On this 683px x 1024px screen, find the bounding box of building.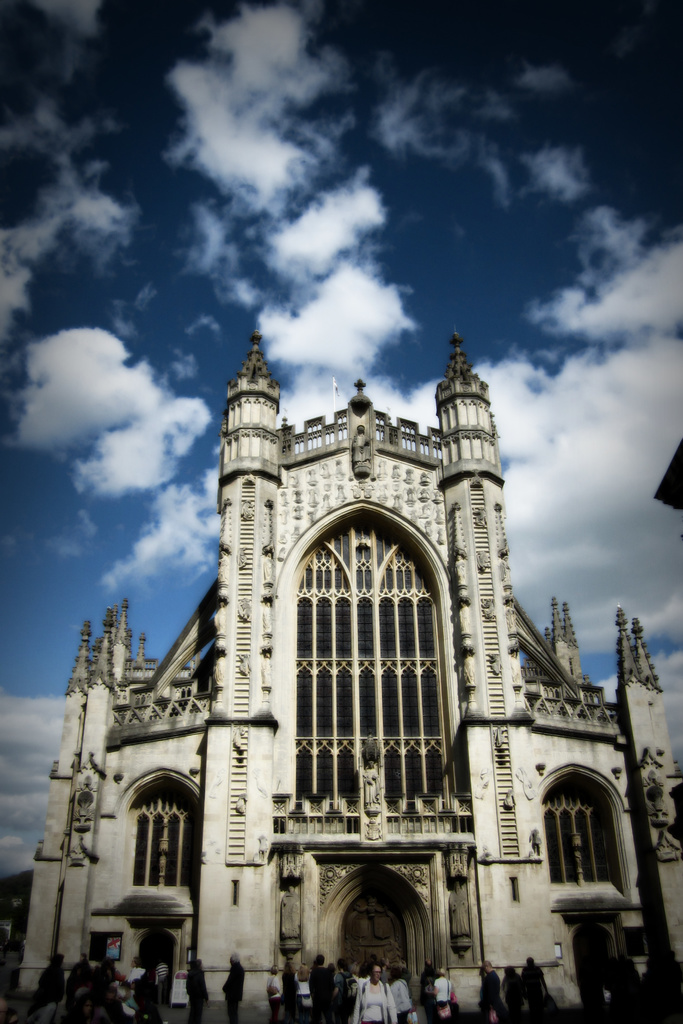
Bounding box: [22, 328, 682, 1012].
